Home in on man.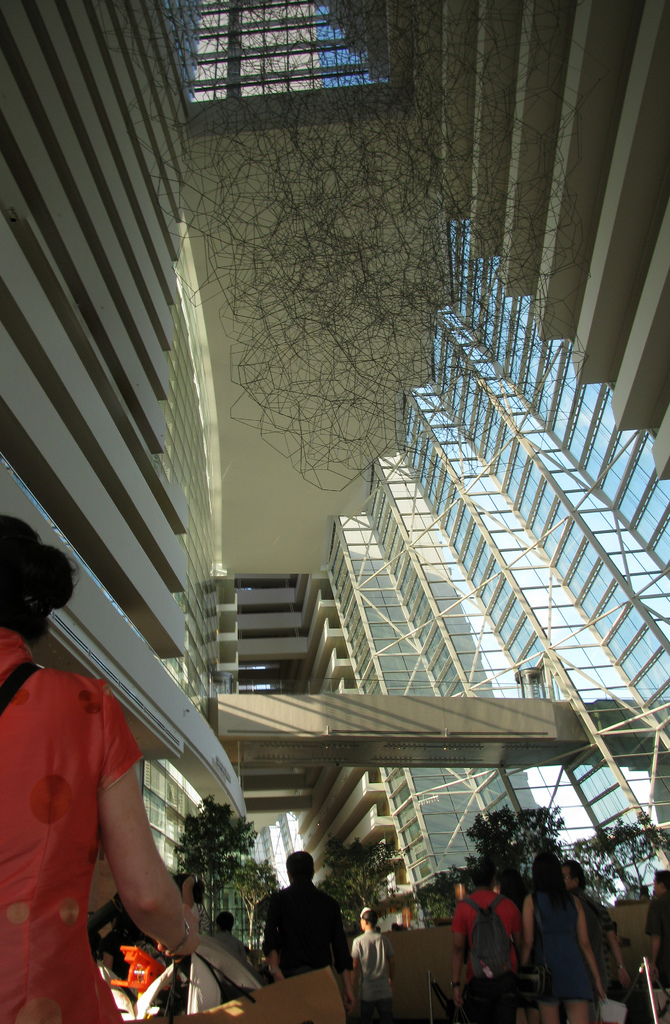
Homed in at x1=445 y1=858 x2=520 y2=1017.
